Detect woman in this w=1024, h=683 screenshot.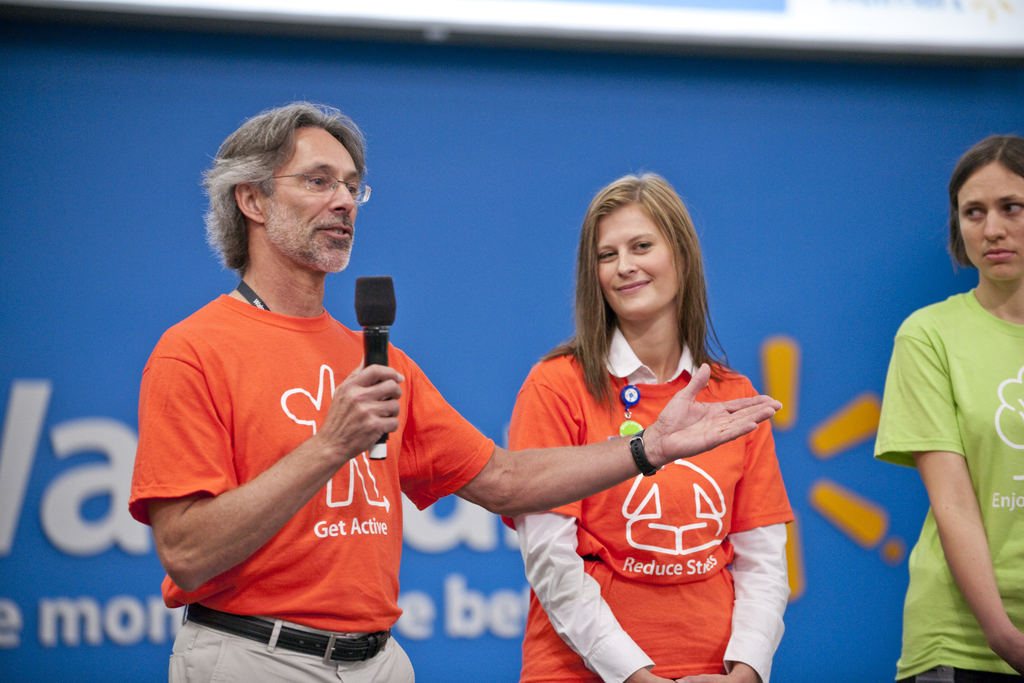
Detection: pyautogui.locateOnScreen(875, 135, 1023, 682).
